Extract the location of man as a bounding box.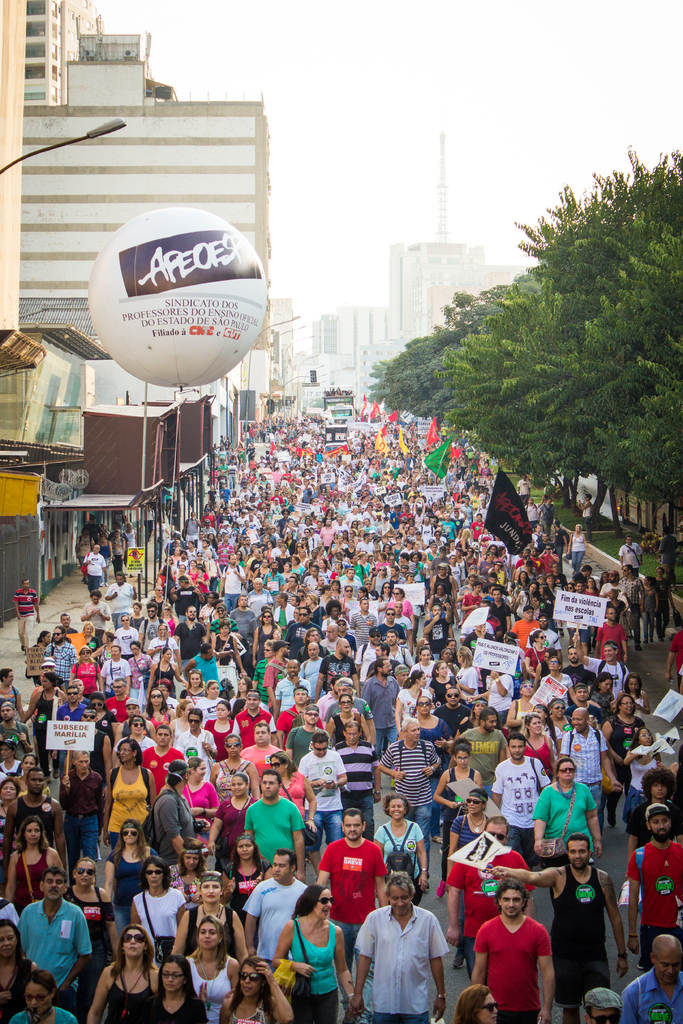
box=[440, 513, 455, 537].
